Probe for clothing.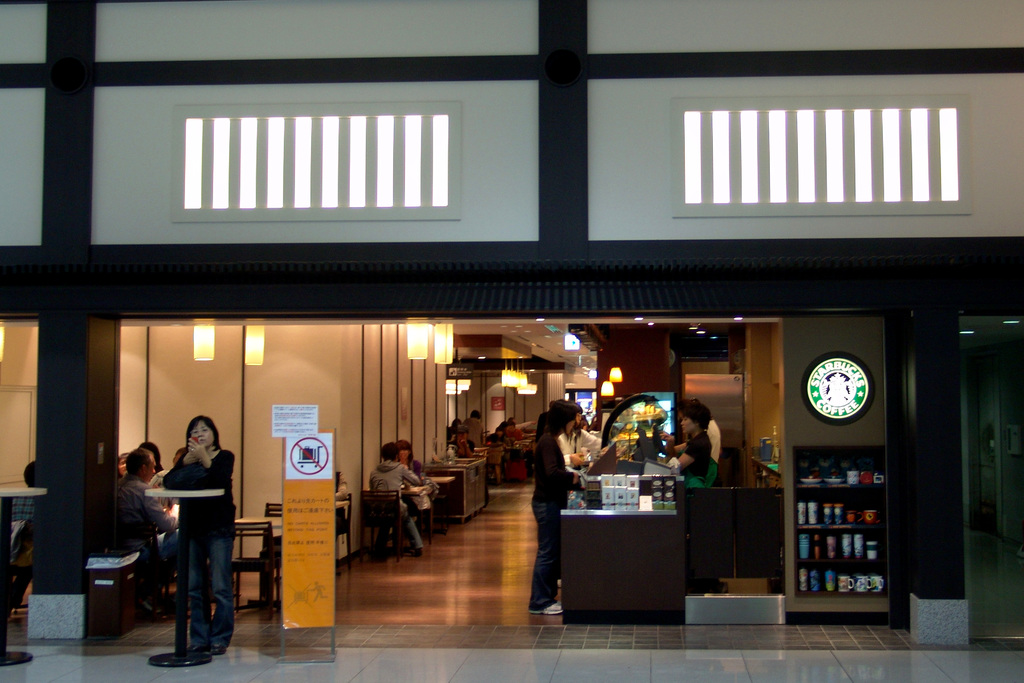
Probe result: (x1=113, y1=466, x2=178, y2=574).
